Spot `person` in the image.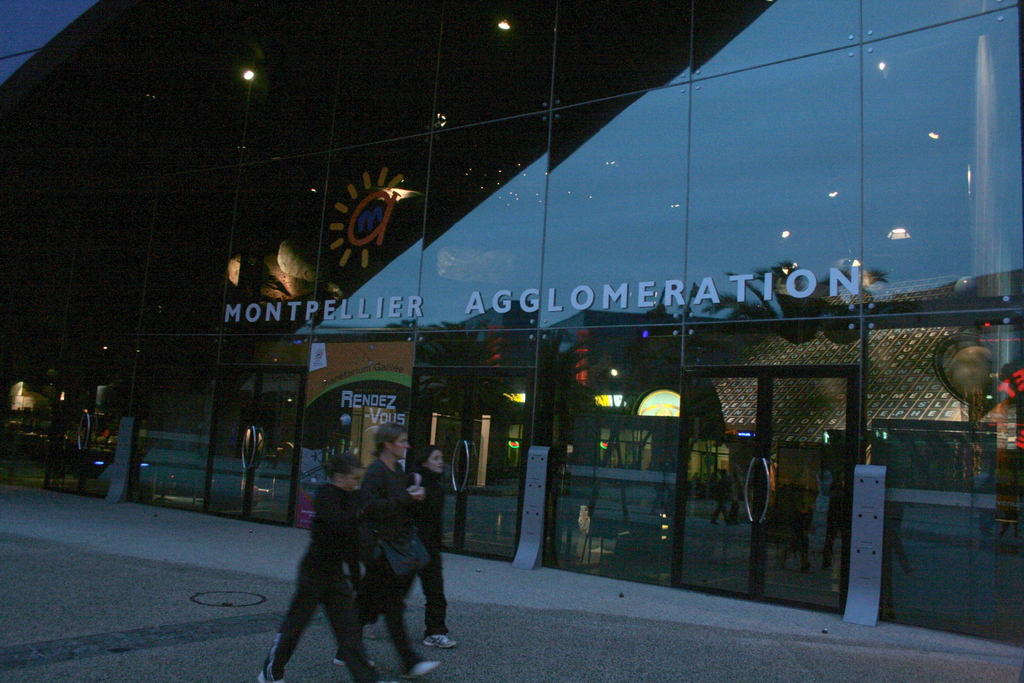
`person` found at {"x1": 400, "y1": 443, "x2": 455, "y2": 655}.
